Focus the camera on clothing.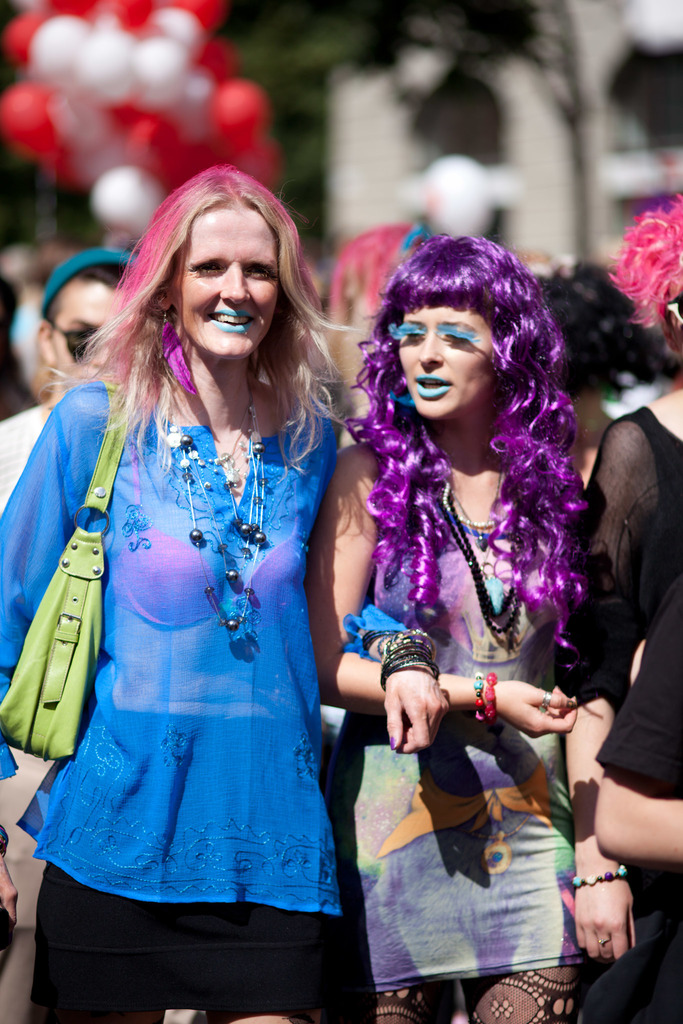
Focus region: [0, 400, 51, 1023].
